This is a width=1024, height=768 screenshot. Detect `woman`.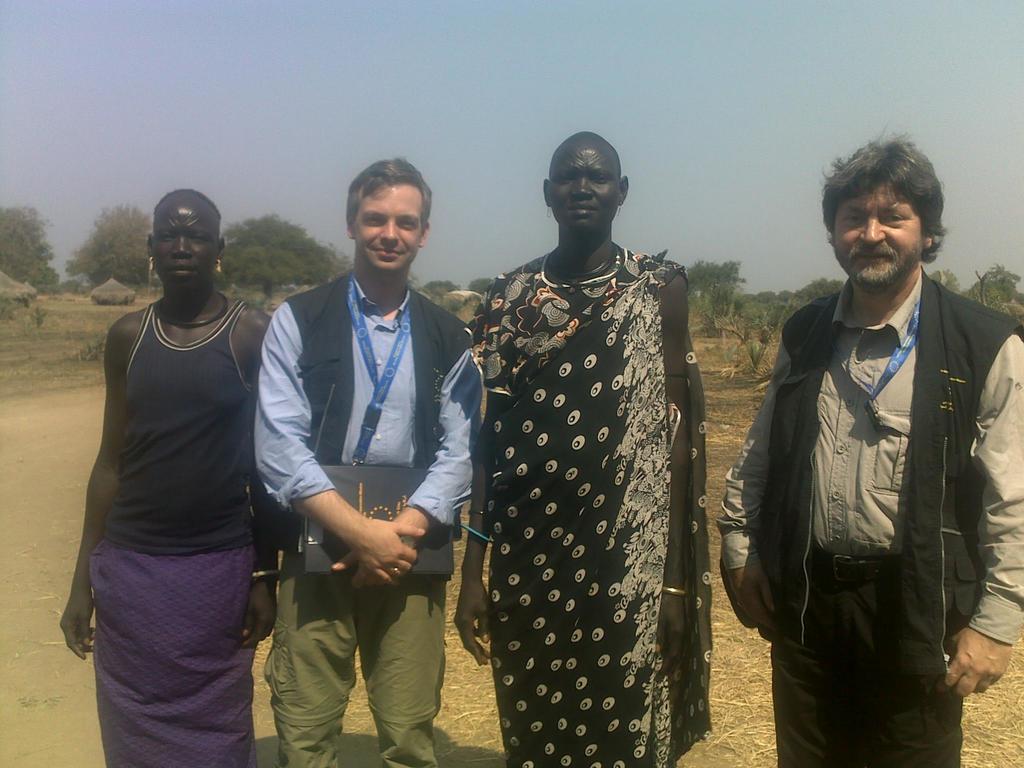
[x1=60, y1=189, x2=278, y2=767].
